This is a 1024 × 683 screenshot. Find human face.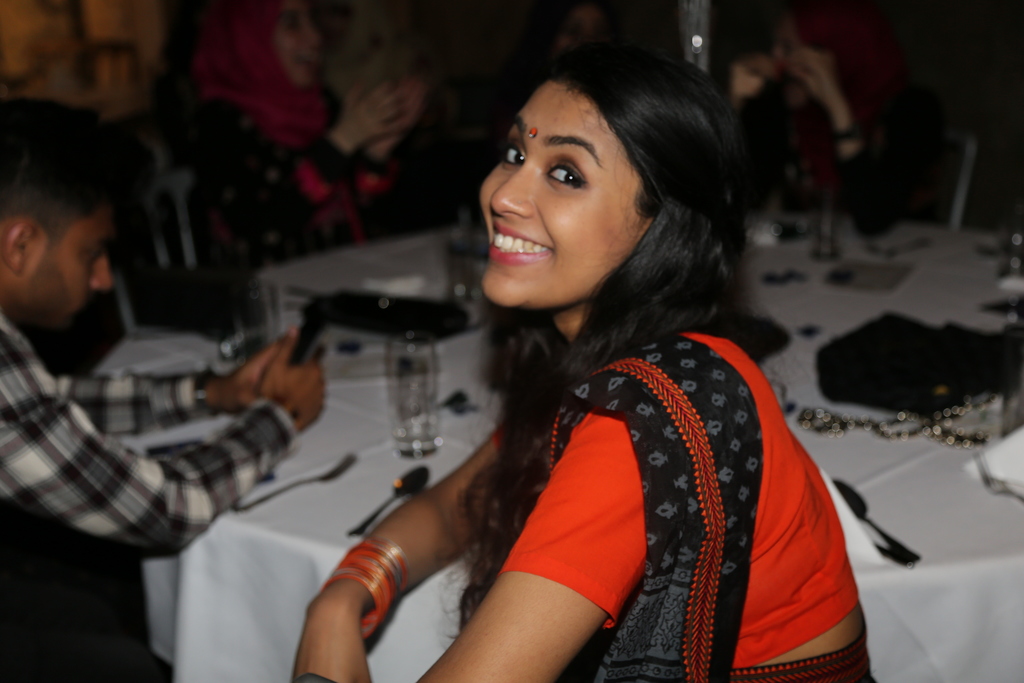
Bounding box: rect(478, 79, 638, 308).
